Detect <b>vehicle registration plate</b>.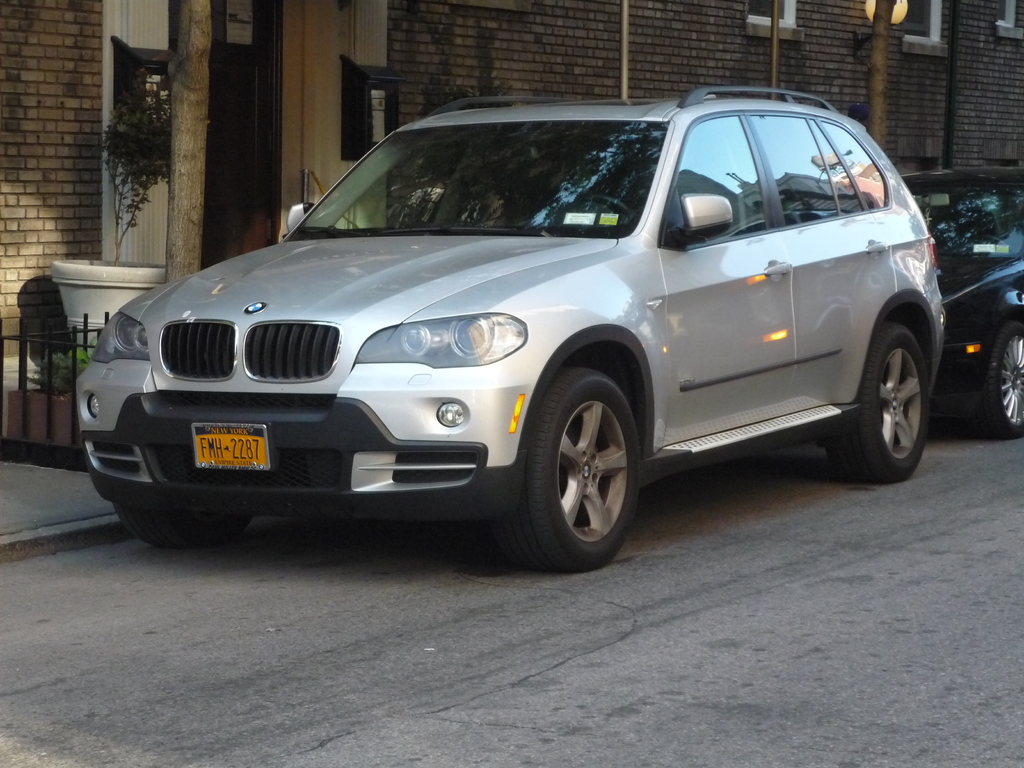
Detected at x1=188 y1=423 x2=275 y2=472.
